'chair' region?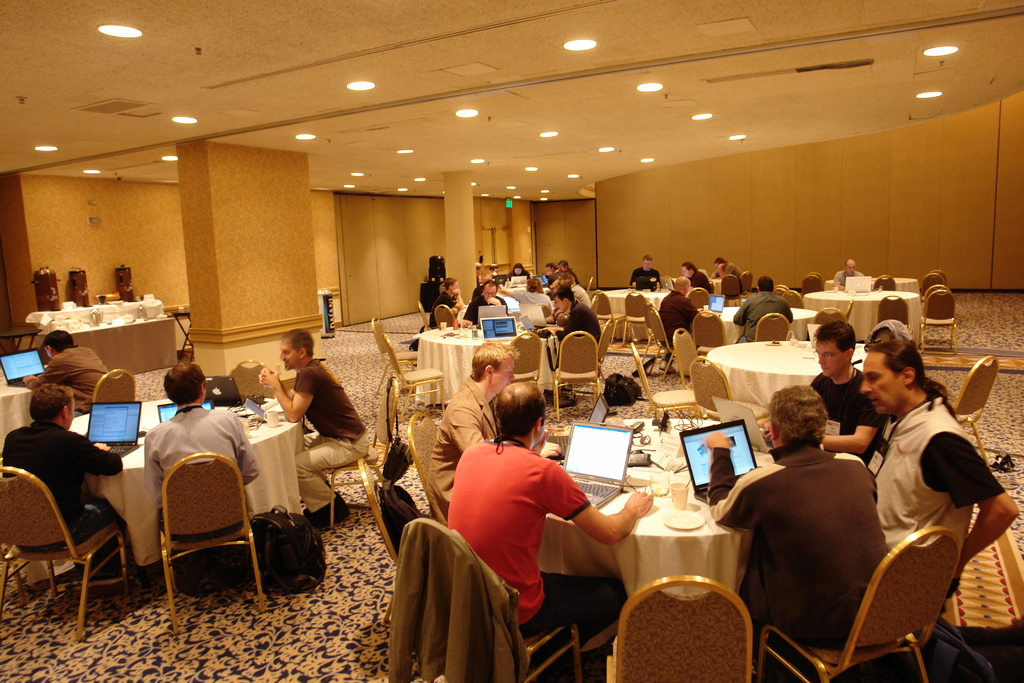
{"x1": 641, "y1": 304, "x2": 676, "y2": 373}
